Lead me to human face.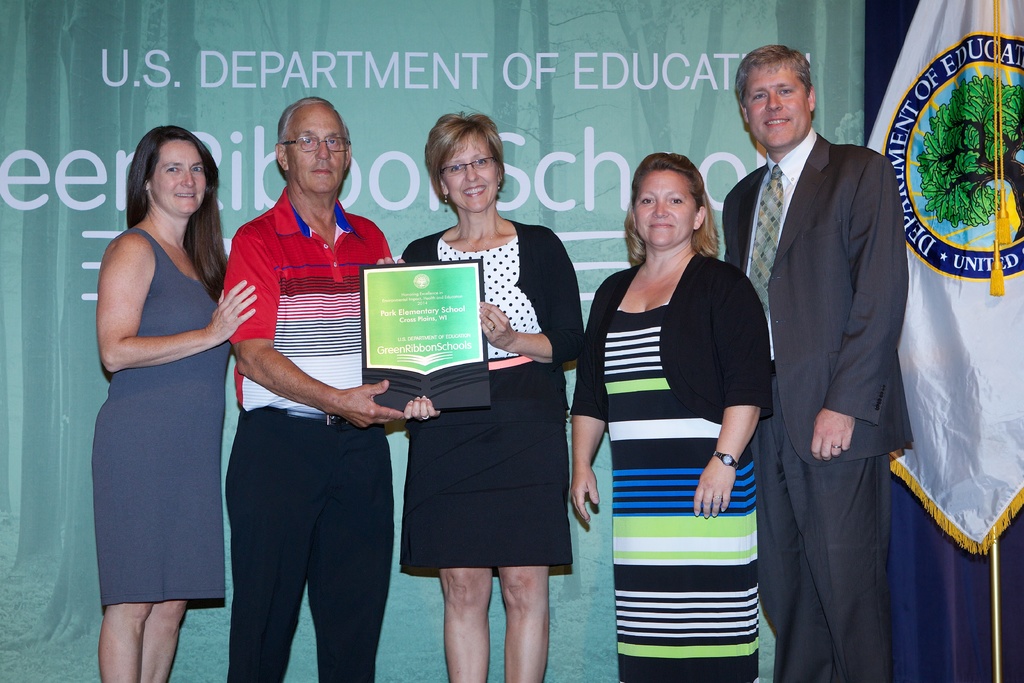
Lead to detection(150, 136, 203, 218).
